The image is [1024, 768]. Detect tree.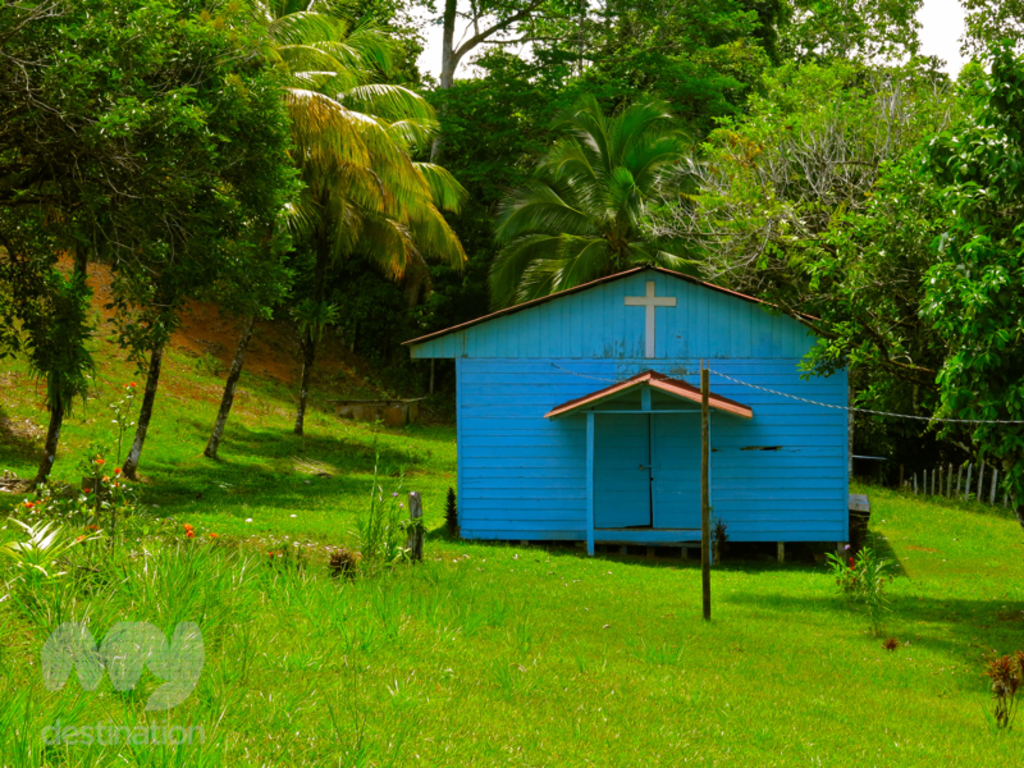
Detection: bbox=[617, 41, 941, 416].
